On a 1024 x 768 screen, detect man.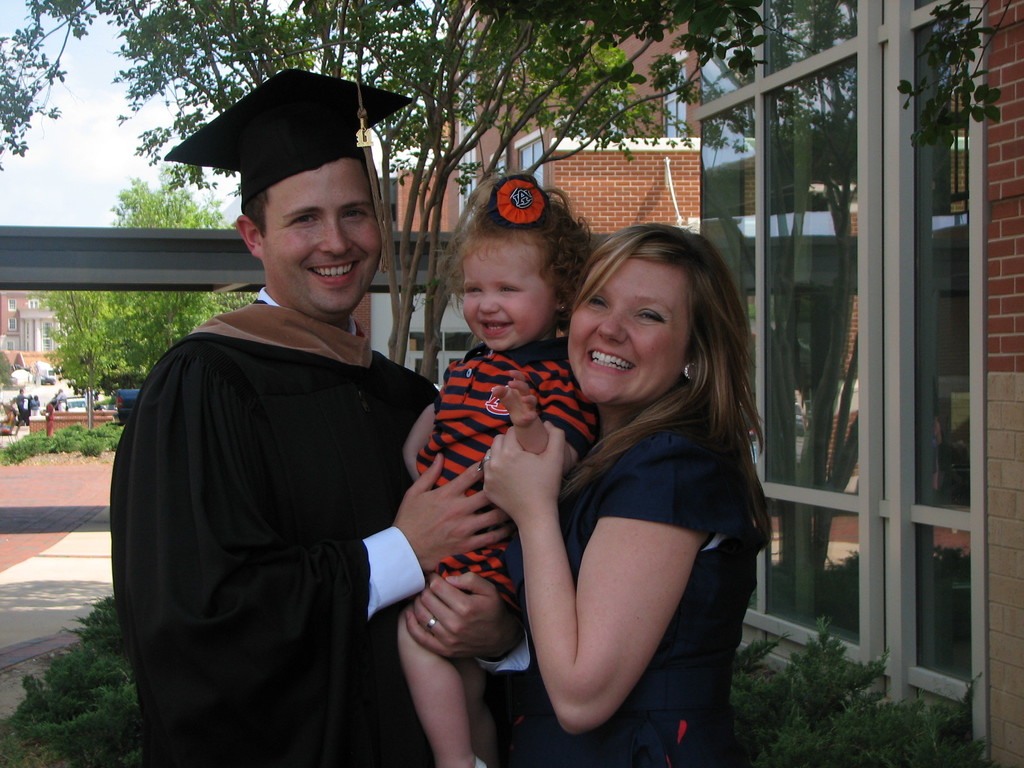
bbox=[110, 97, 493, 767].
